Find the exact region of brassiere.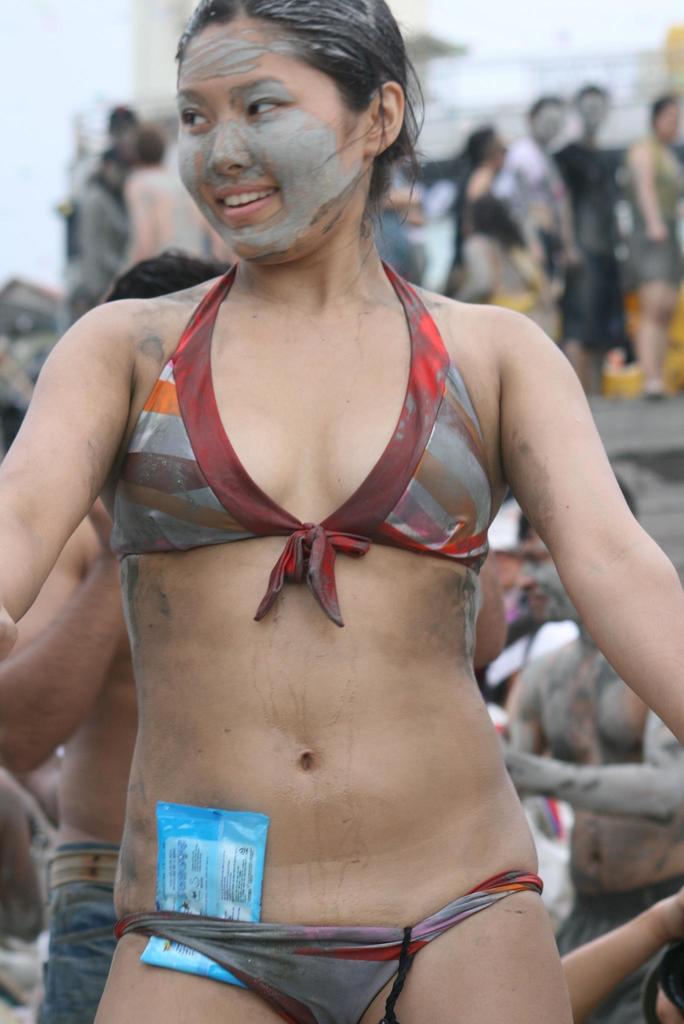
Exact region: x1=153 y1=239 x2=478 y2=665.
